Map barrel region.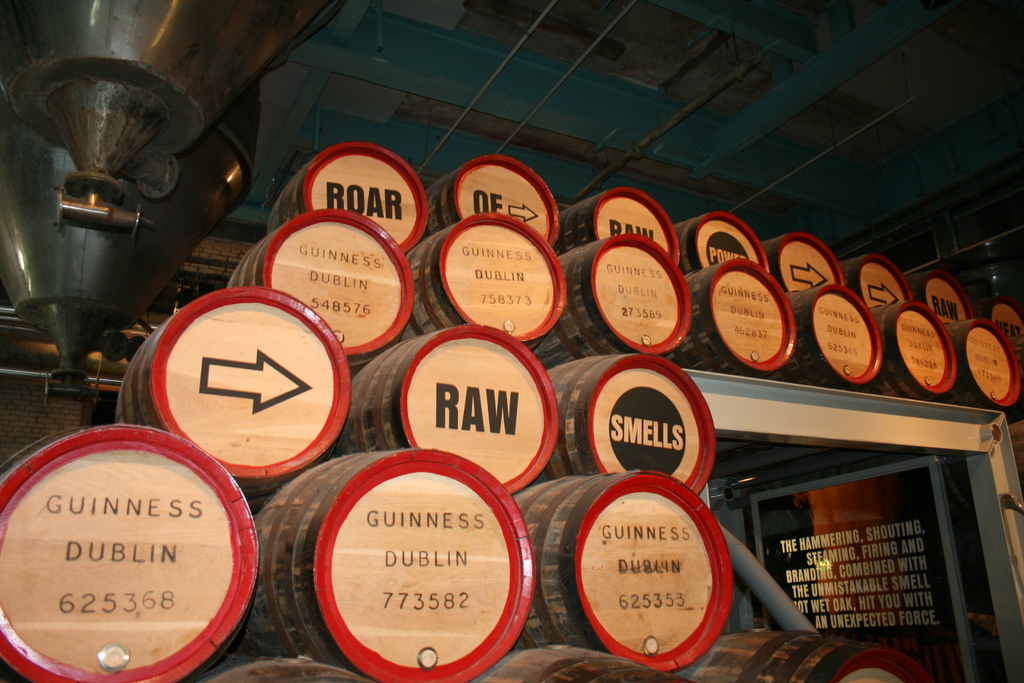
Mapped to [x1=547, y1=233, x2=696, y2=362].
